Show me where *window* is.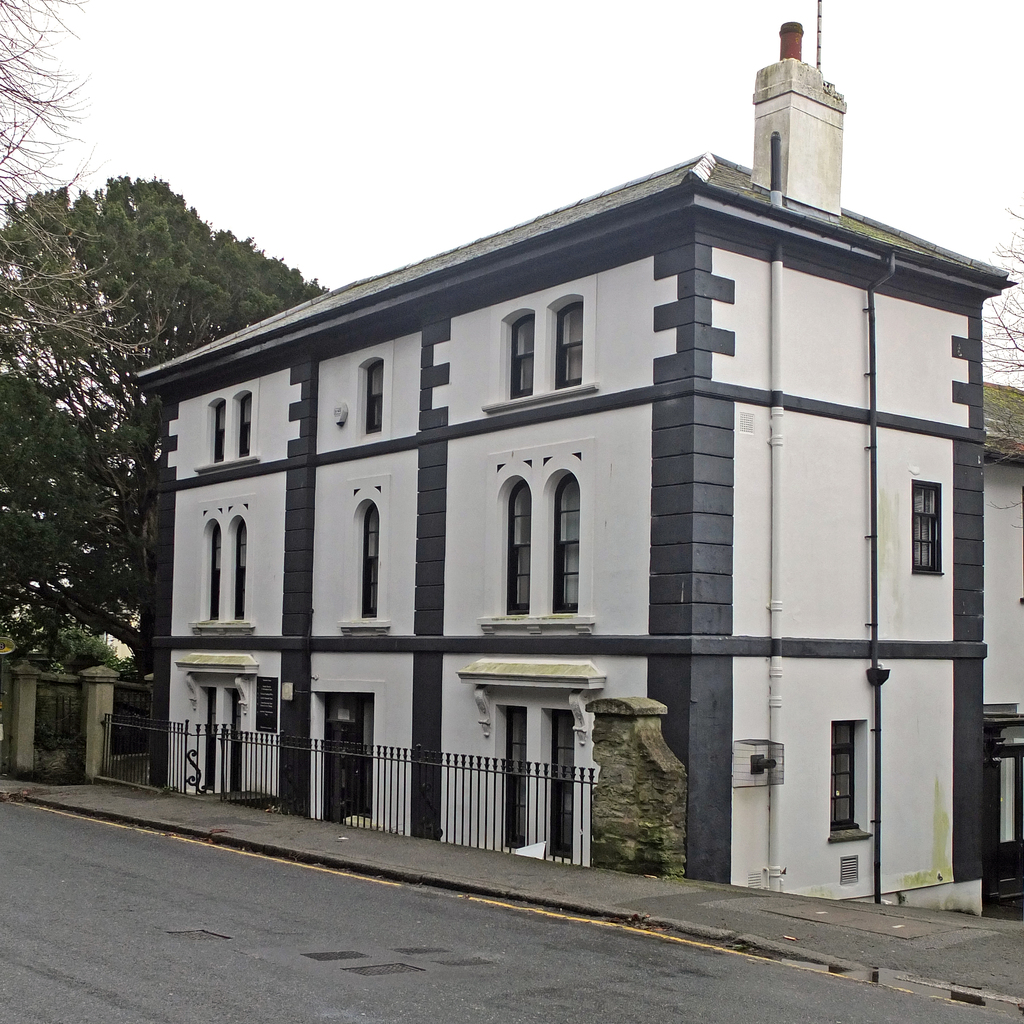
*window* is at locate(554, 475, 576, 611).
